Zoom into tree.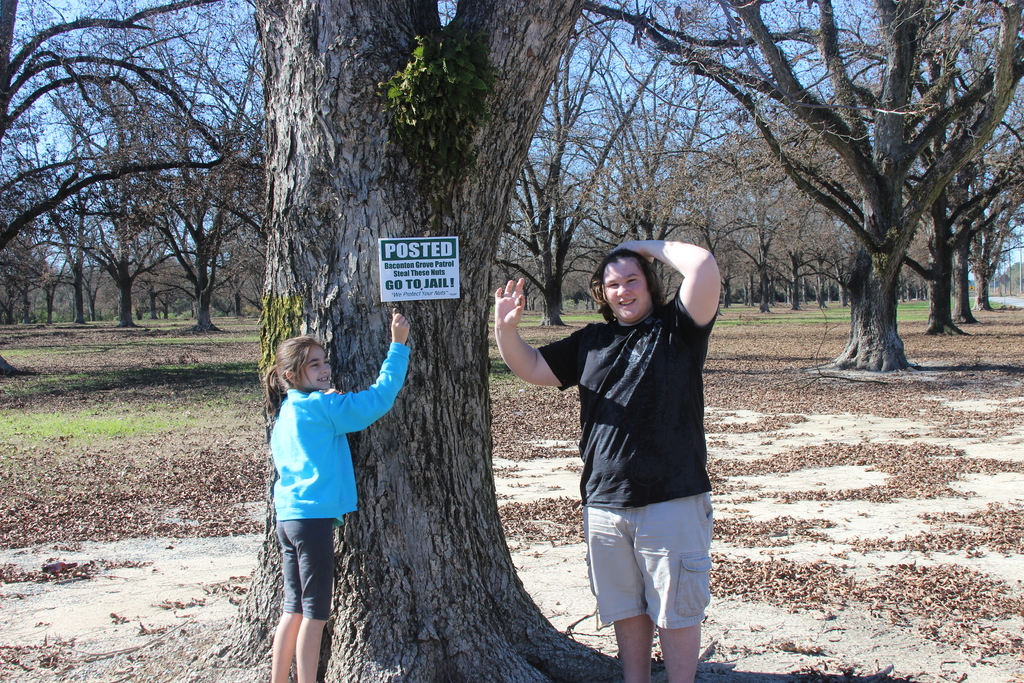
Zoom target: [141,0,681,682].
